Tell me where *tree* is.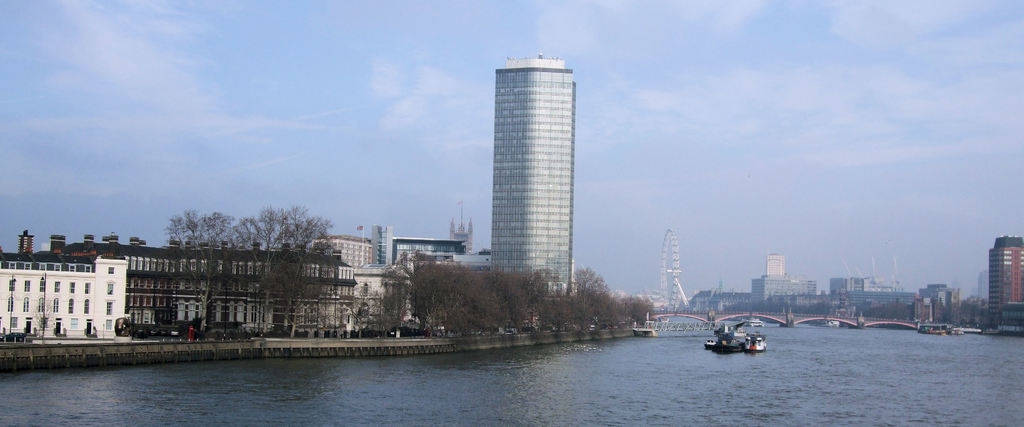
*tree* is at x1=349 y1=262 x2=456 y2=320.
